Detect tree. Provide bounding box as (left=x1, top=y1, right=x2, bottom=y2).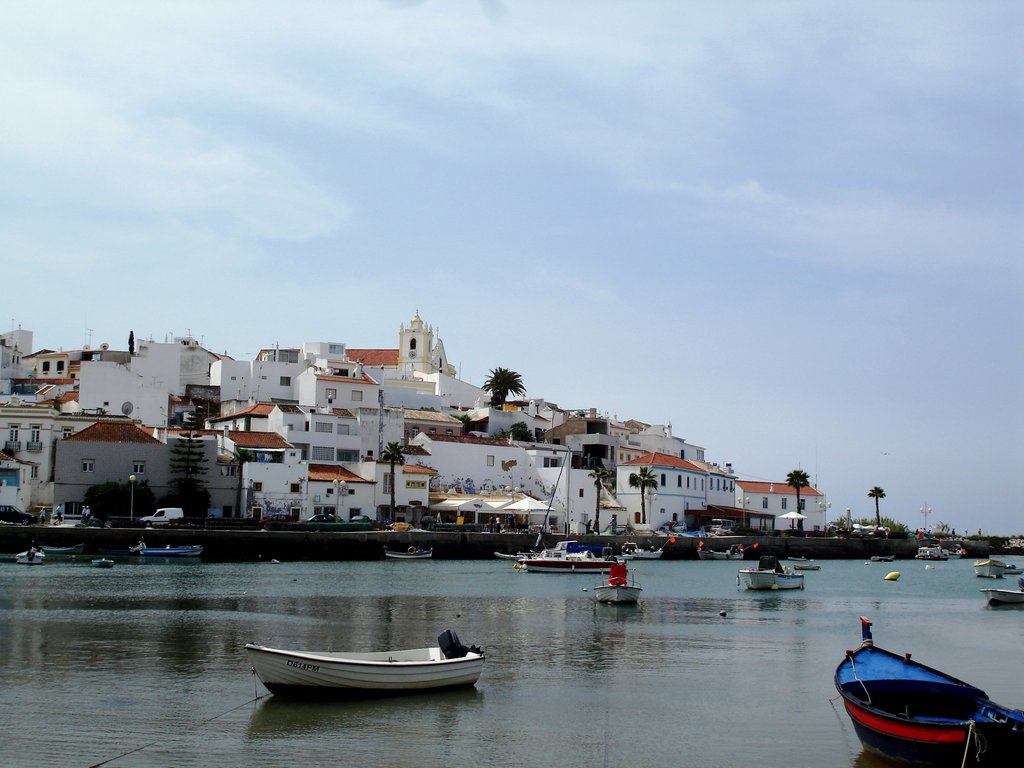
(left=871, top=487, right=888, bottom=540).
